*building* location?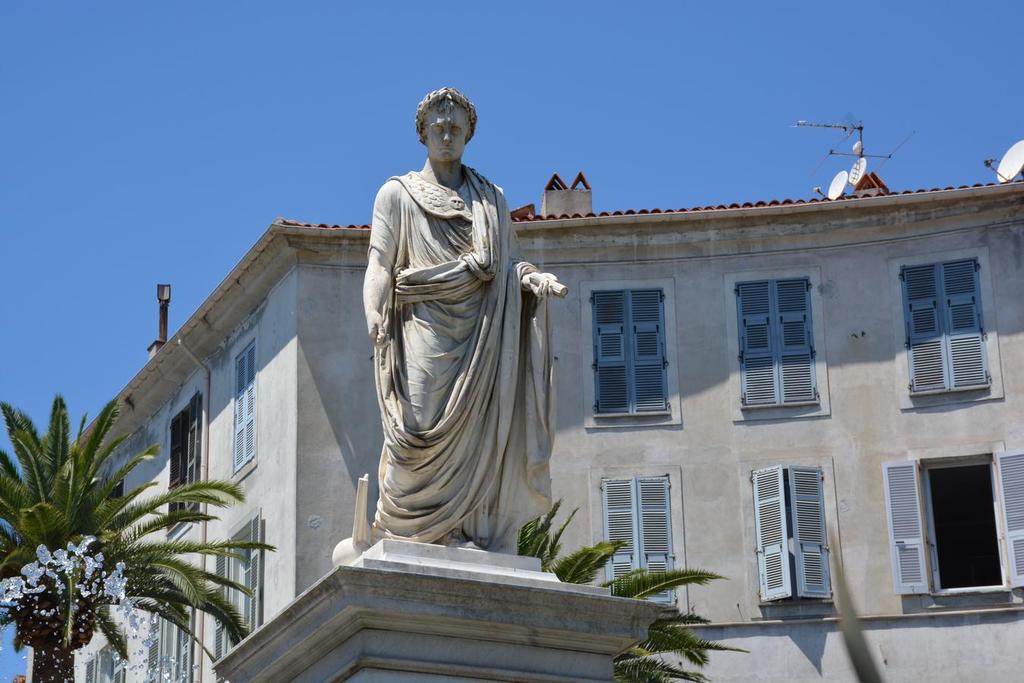
bbox(72, 119, 1023, 682)
